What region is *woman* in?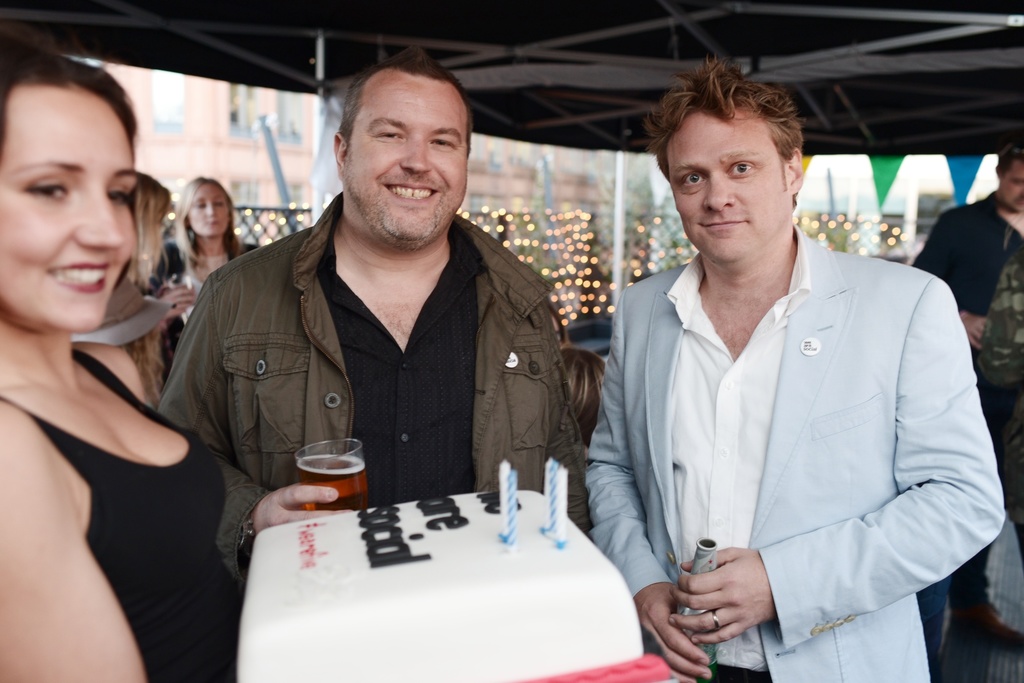
Rect(115, 161, 198, 375).
